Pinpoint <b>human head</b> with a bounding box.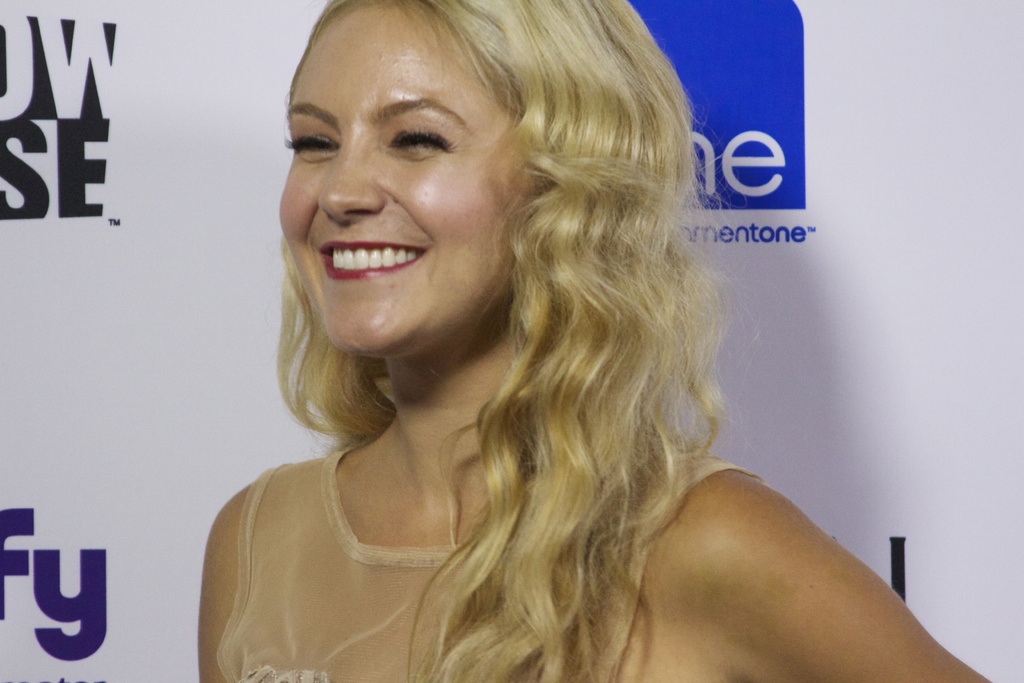
268:0:662:339.
